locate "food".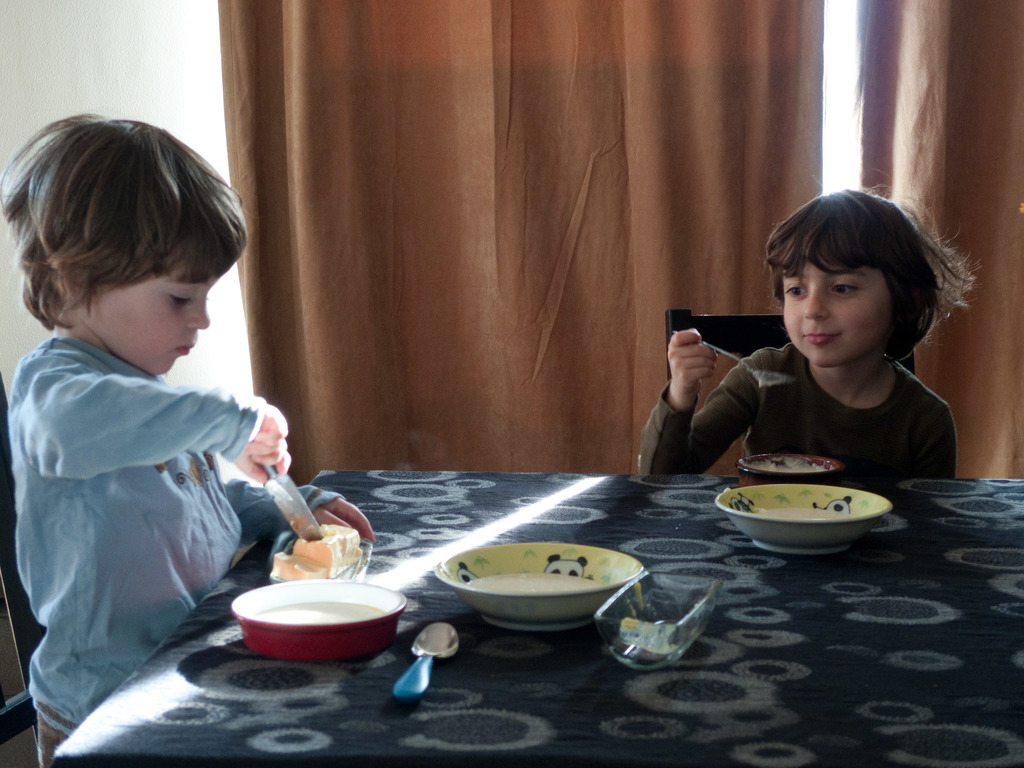
Bounding box: l=740, t=452, r=828, b=476.
